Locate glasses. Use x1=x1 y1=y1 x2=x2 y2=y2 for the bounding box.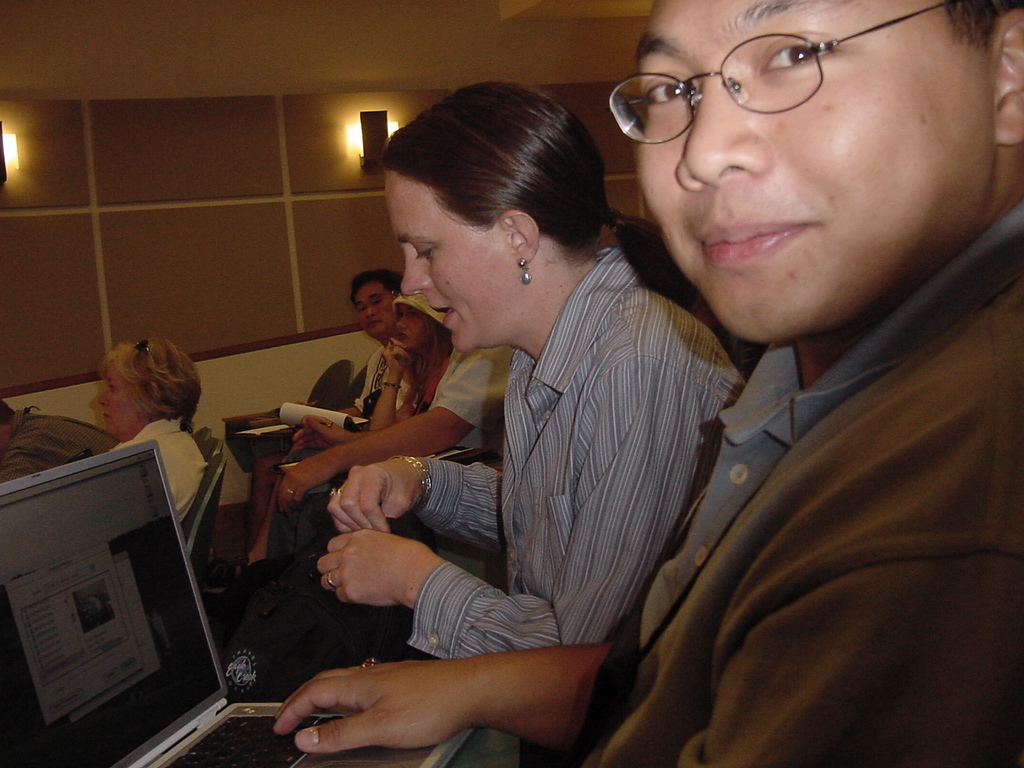
x1=130 y1=335 x2=153 y2=357.
